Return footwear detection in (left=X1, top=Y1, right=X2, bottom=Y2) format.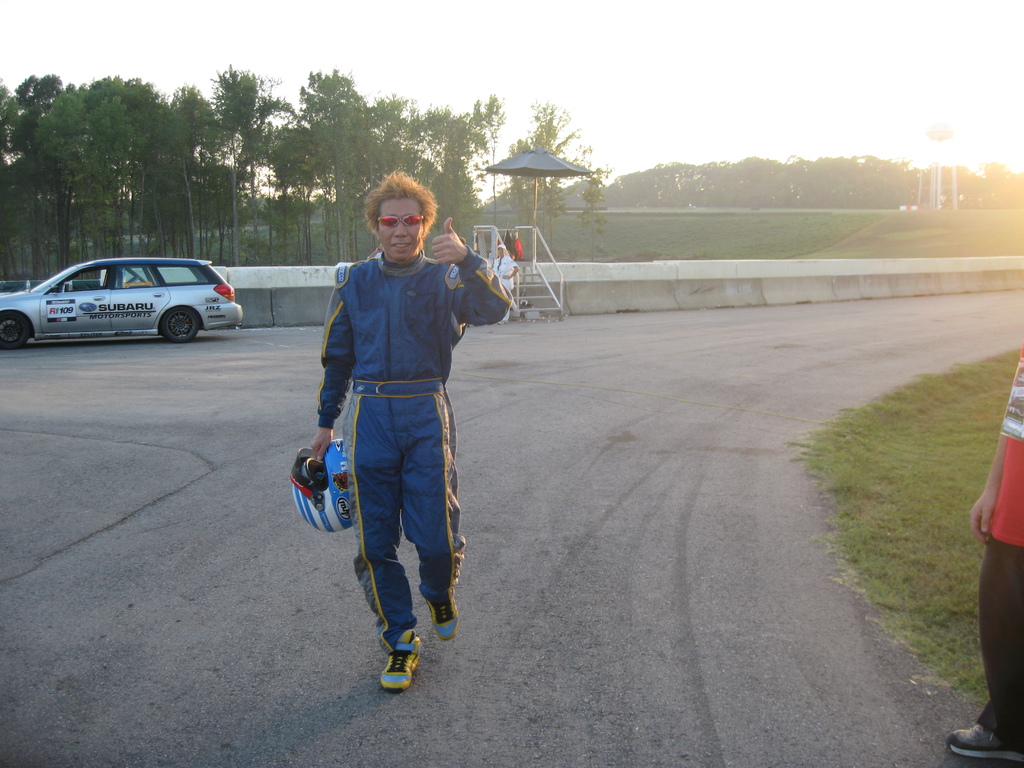
(left=948, top=721, right=1023, bottom=761).
